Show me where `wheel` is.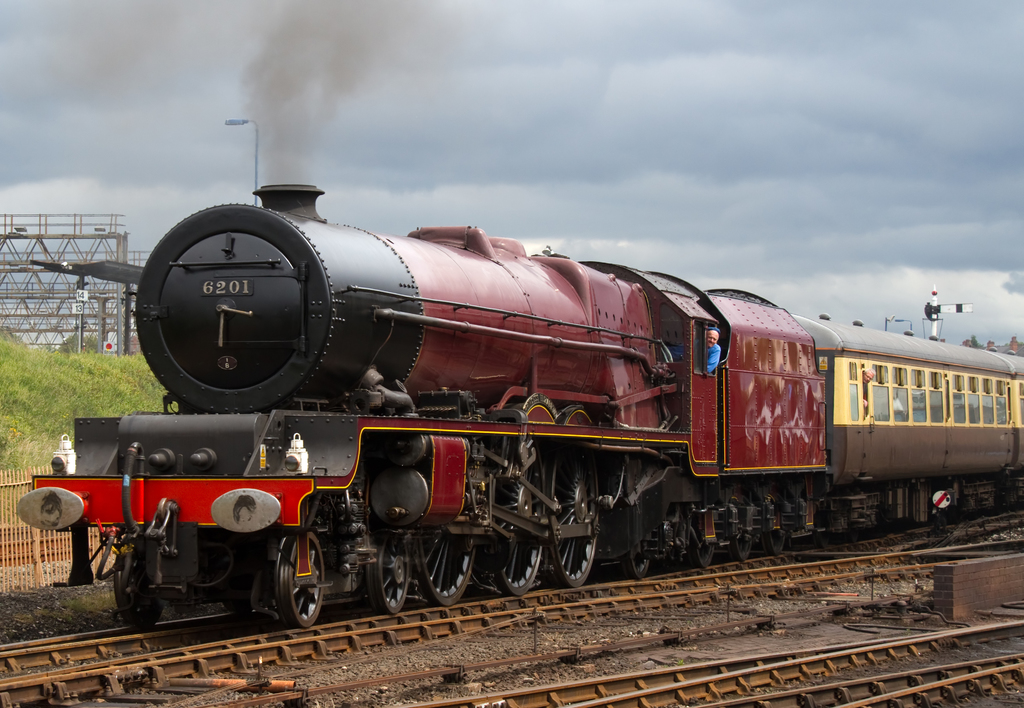
`wheel` is at x1=694 y1=538 x2=714 y2=569.
